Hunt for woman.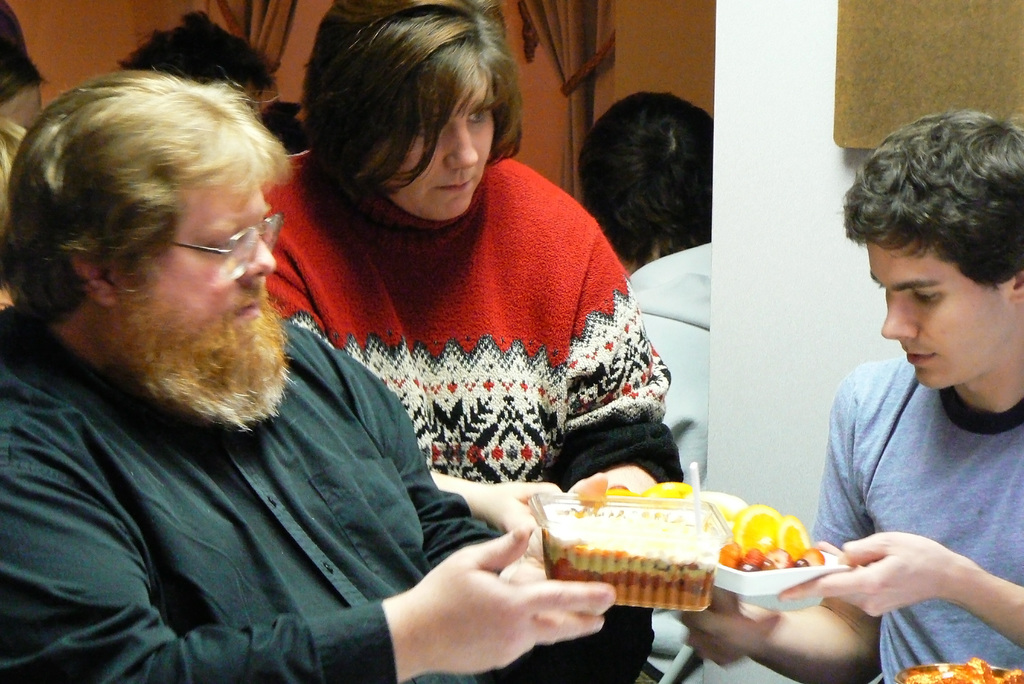
Hunted down at locate(243, 0, 660, 523).
